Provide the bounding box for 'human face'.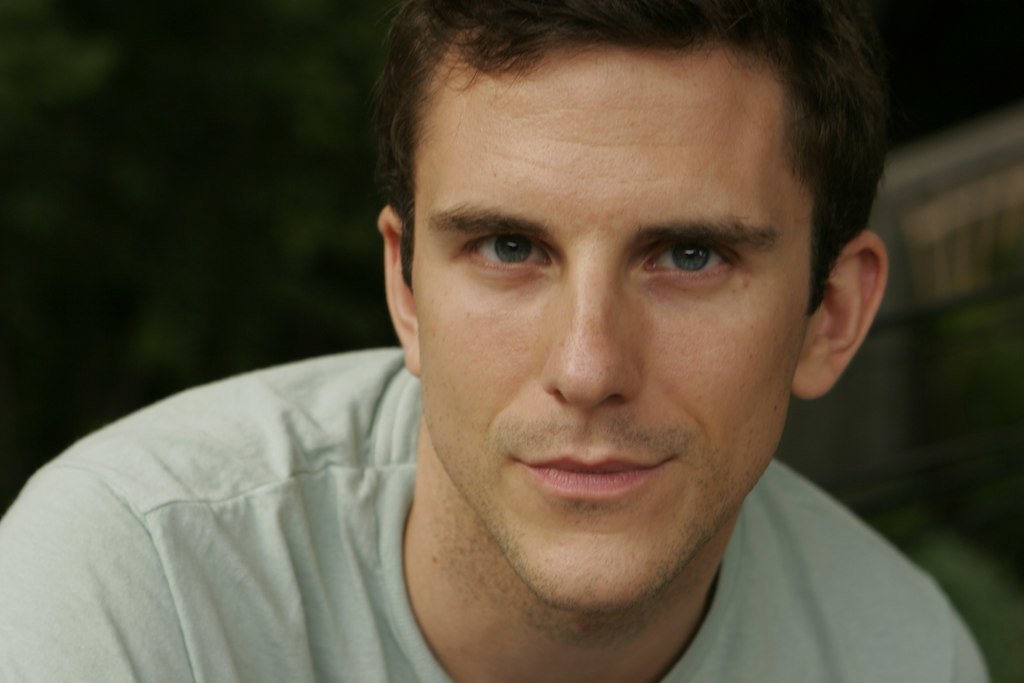
BBox(404, 37, 816, 601).
